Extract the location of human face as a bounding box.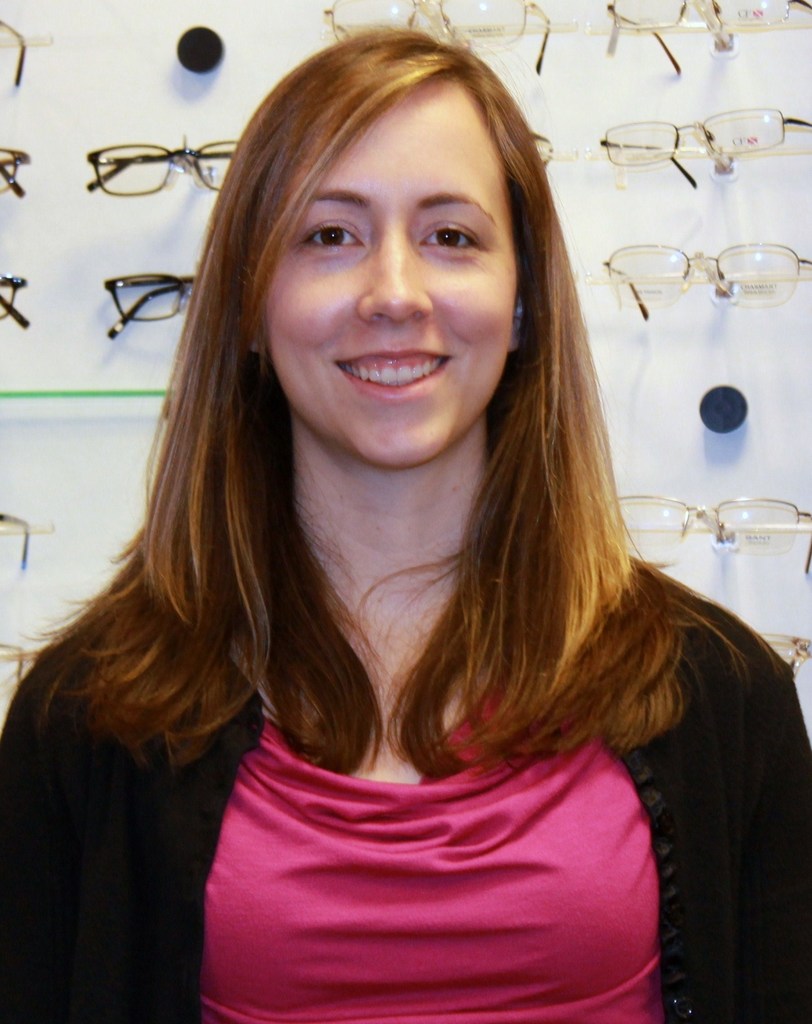
x1=249, y1=80, x2=533, y2=463.
